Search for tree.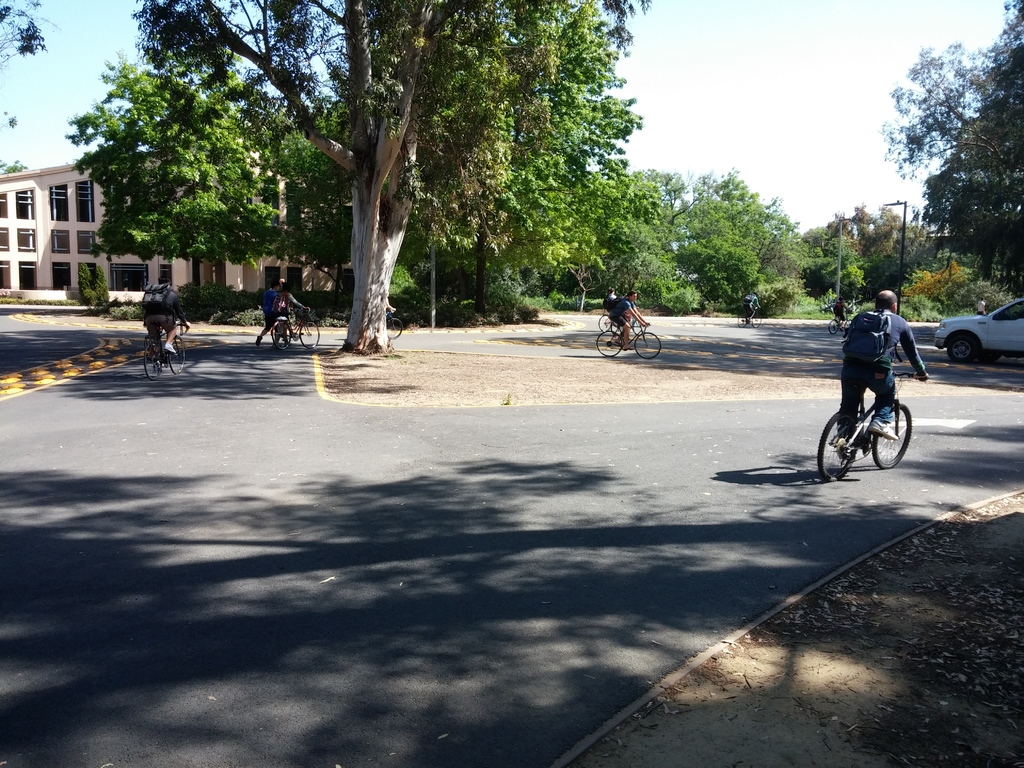
Found at [845,244,918,305].
